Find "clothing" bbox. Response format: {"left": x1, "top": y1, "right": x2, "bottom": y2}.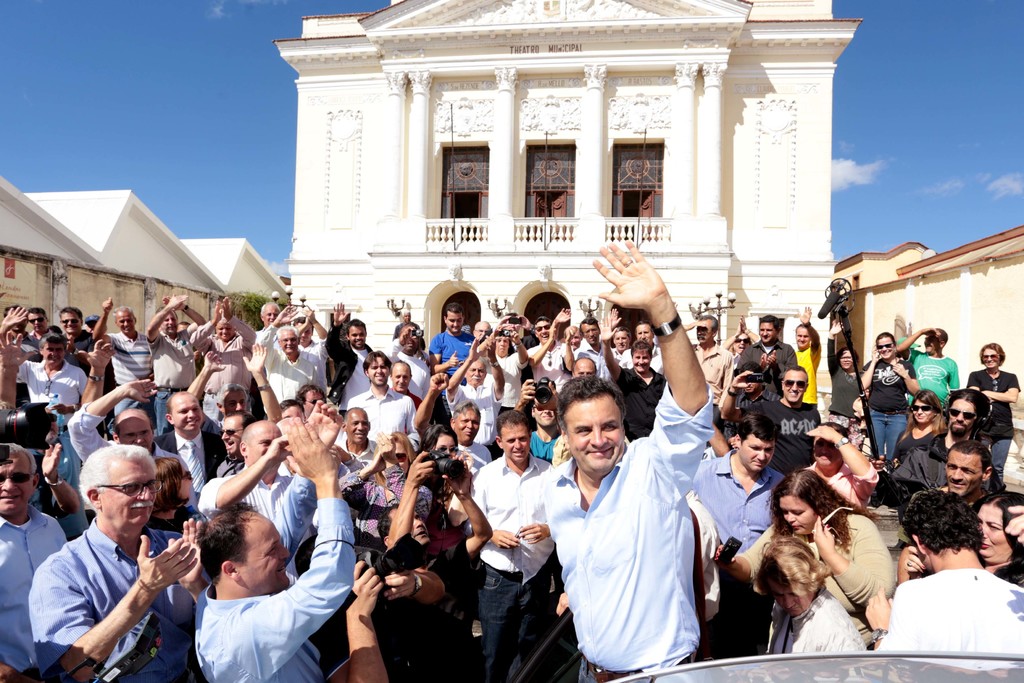
{"left": 571, "top": 336, "right": 607, "bottom": 383}.
